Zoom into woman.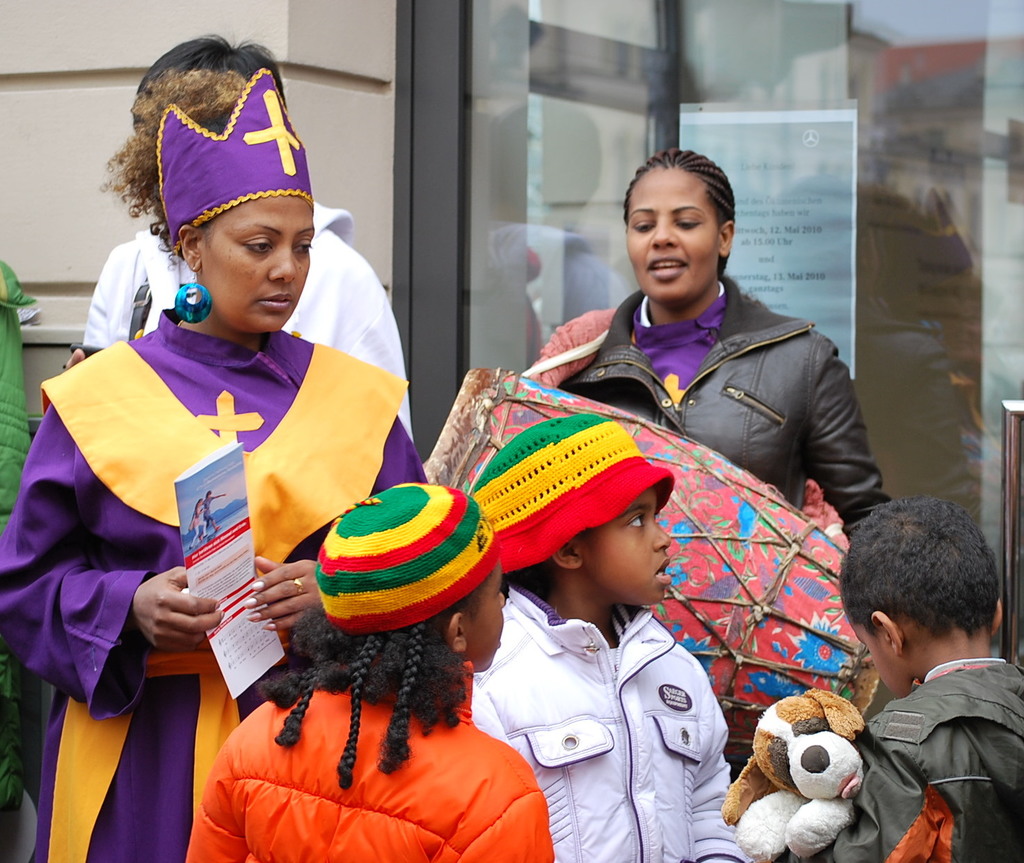
Zoom target: detection(544, 152, 890, 536).
